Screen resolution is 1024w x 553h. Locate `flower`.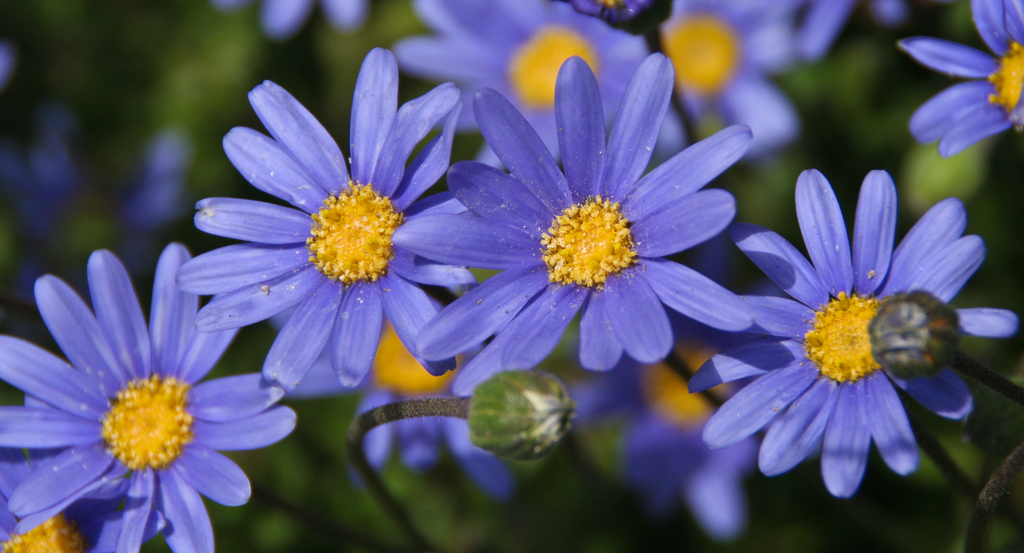
388,53,750,422.
